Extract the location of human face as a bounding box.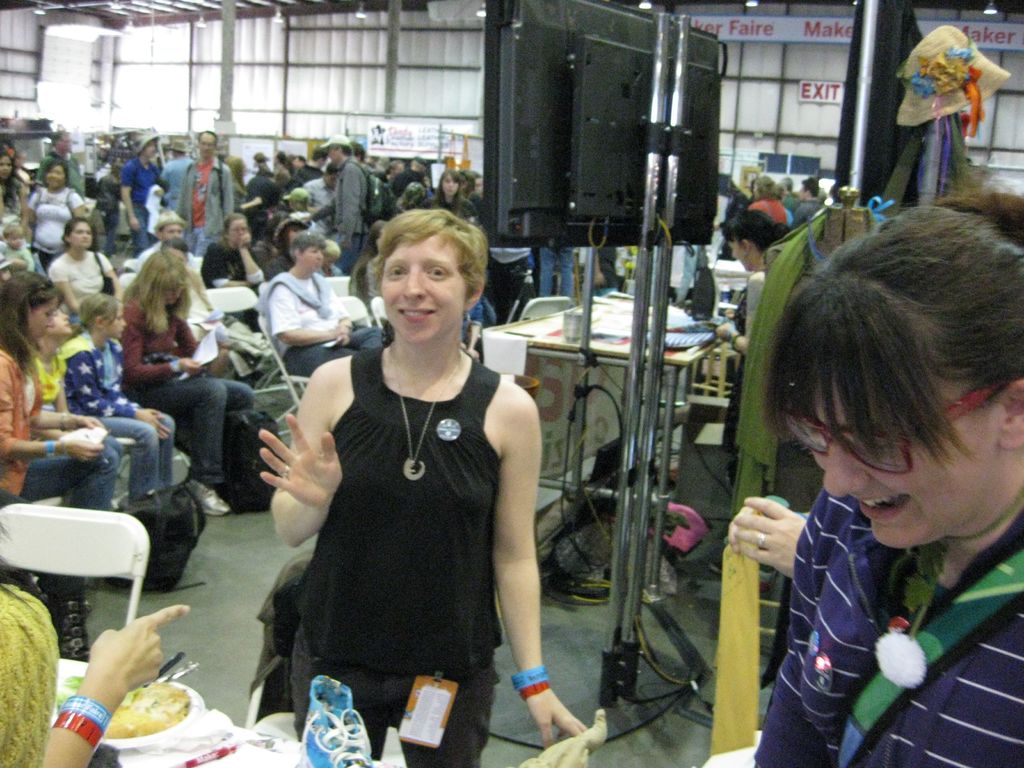
800 371 1000 552.
